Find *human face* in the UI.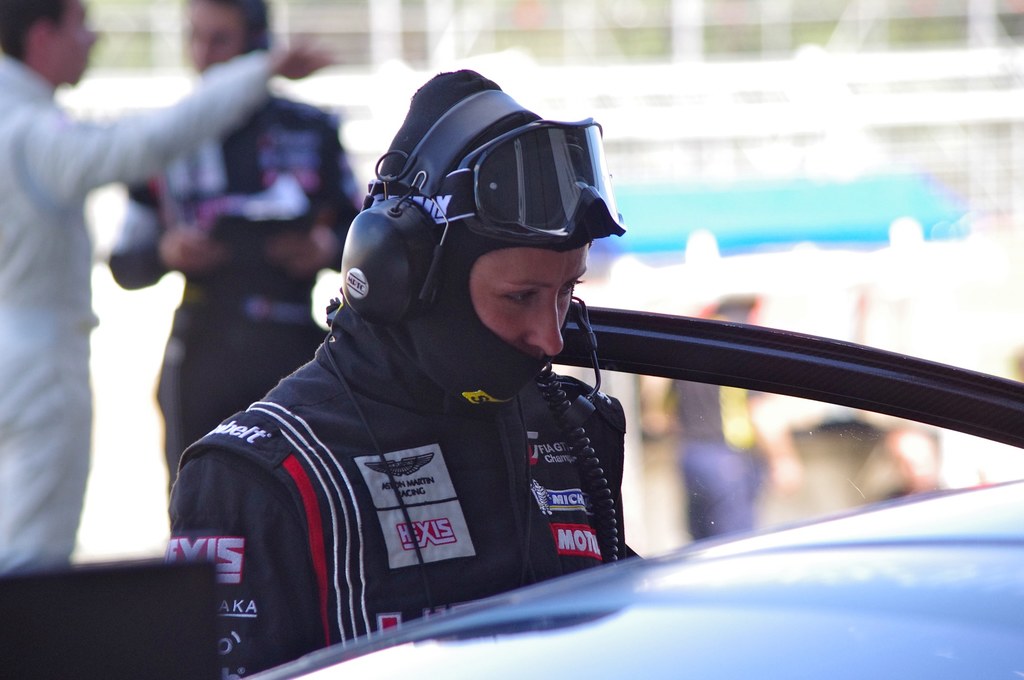
UI element at (183,0,242,72).
